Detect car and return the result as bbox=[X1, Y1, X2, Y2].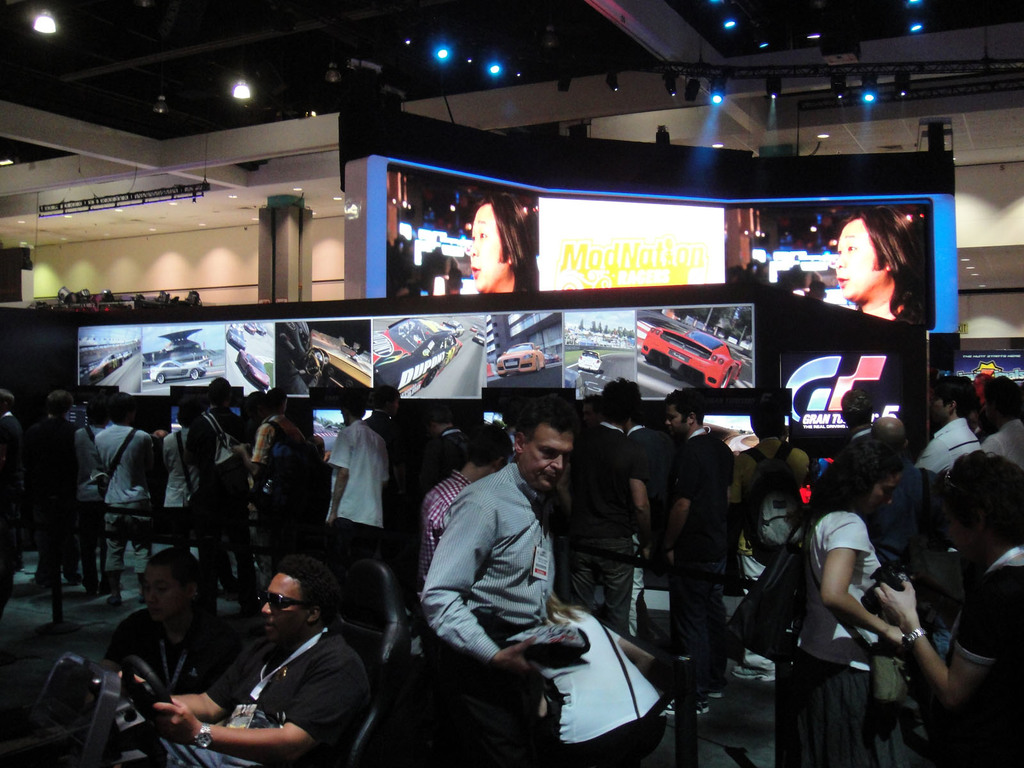
bbox=[576, 351, 604, 376].
